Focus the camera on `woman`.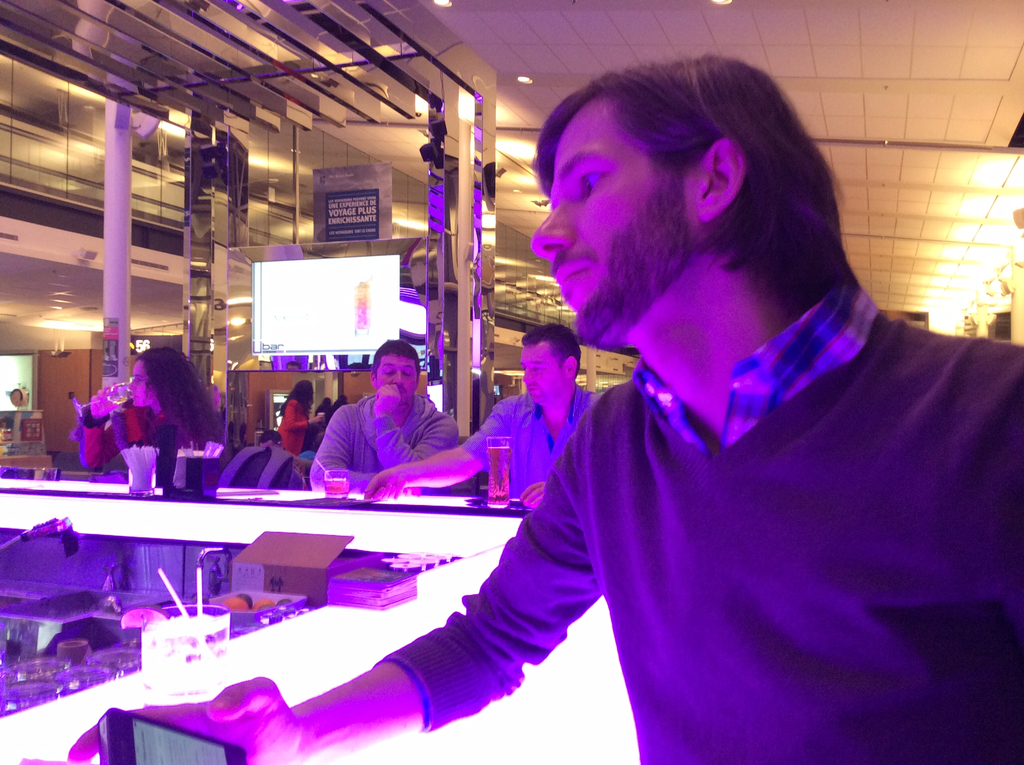
Focus region: (79, 337, 223, 515).
